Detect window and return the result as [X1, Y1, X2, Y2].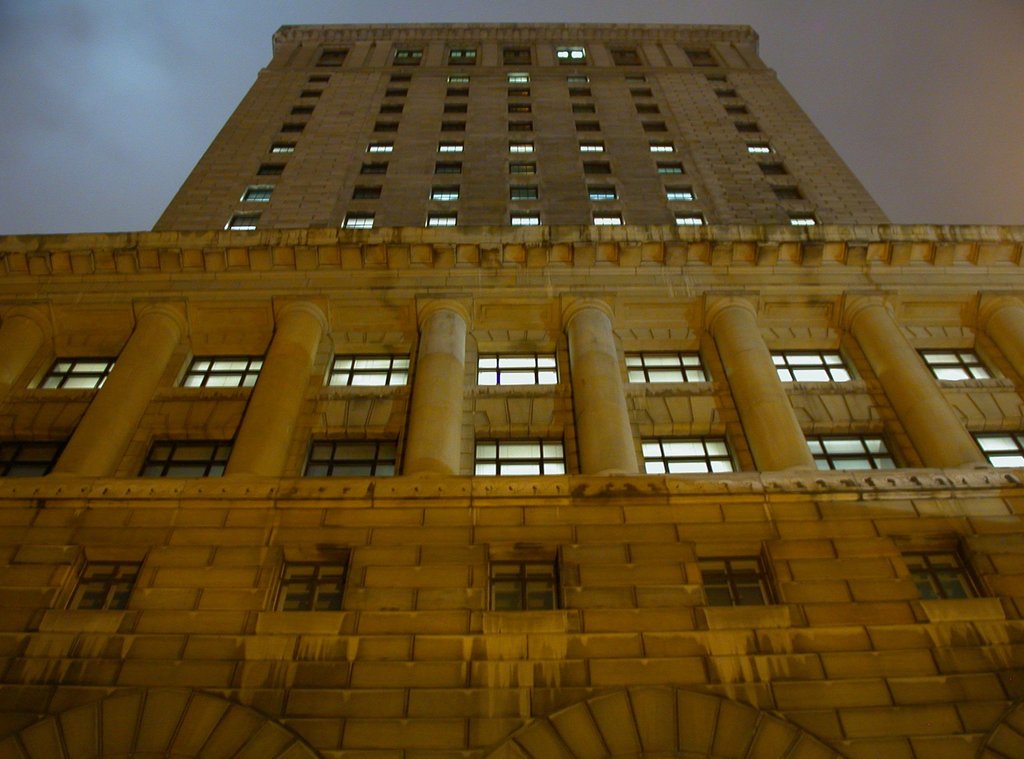
[659, 159, 684, 175].
